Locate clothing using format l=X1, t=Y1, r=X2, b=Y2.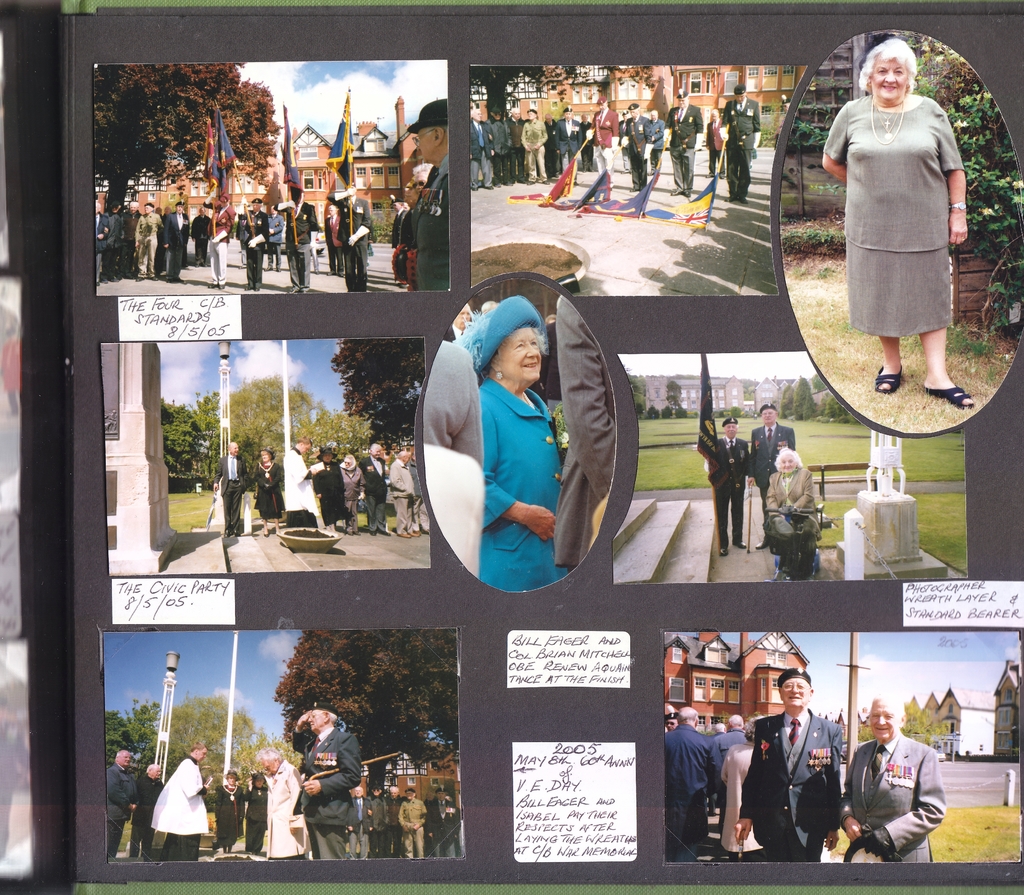
l=280, t=445, r=325, b=526.
